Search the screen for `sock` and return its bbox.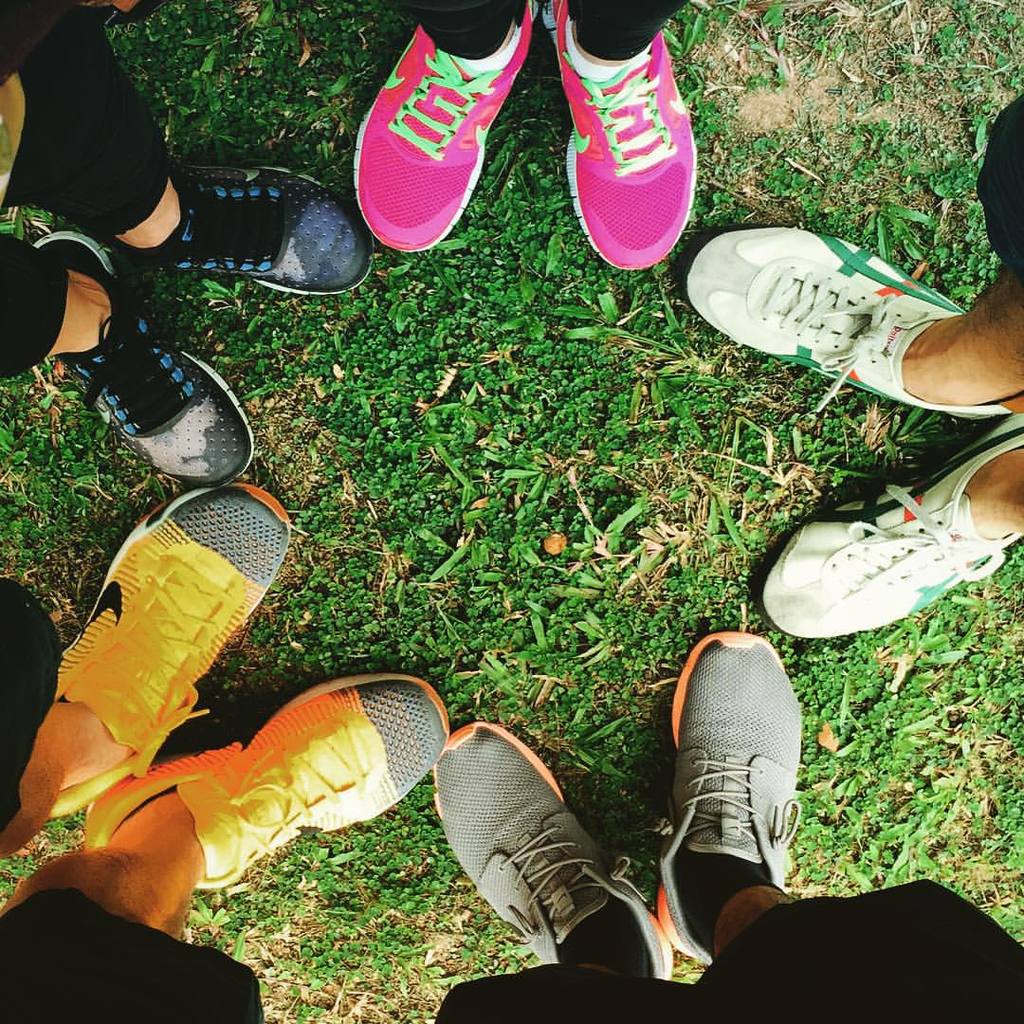
Found: detection(567, 903, 656, 979).
